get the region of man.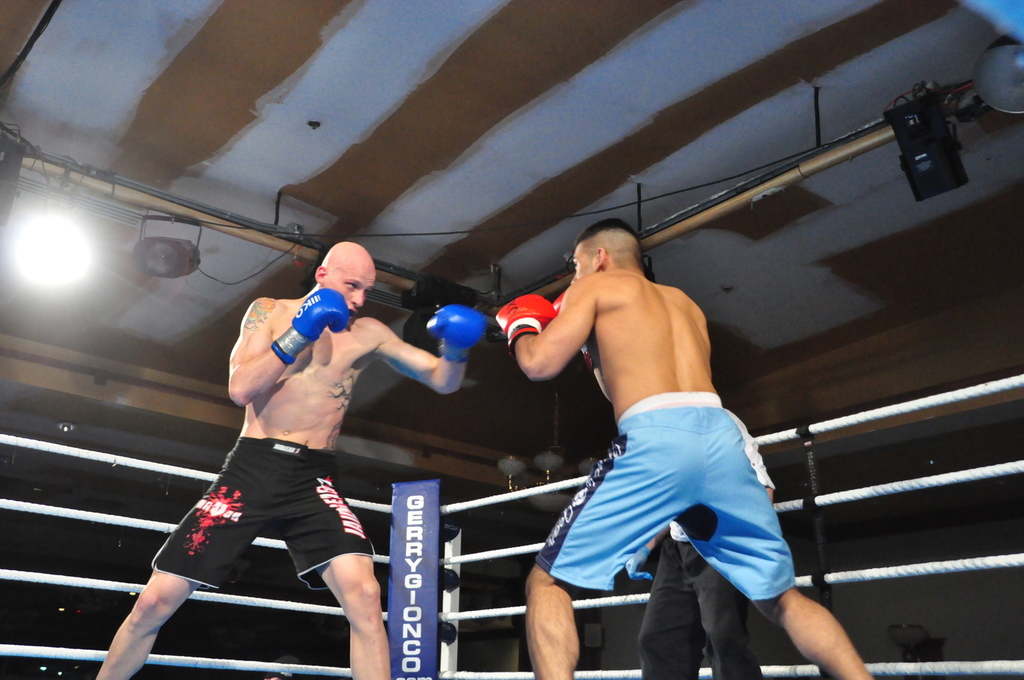
crop(89, 239, 488, 679).
